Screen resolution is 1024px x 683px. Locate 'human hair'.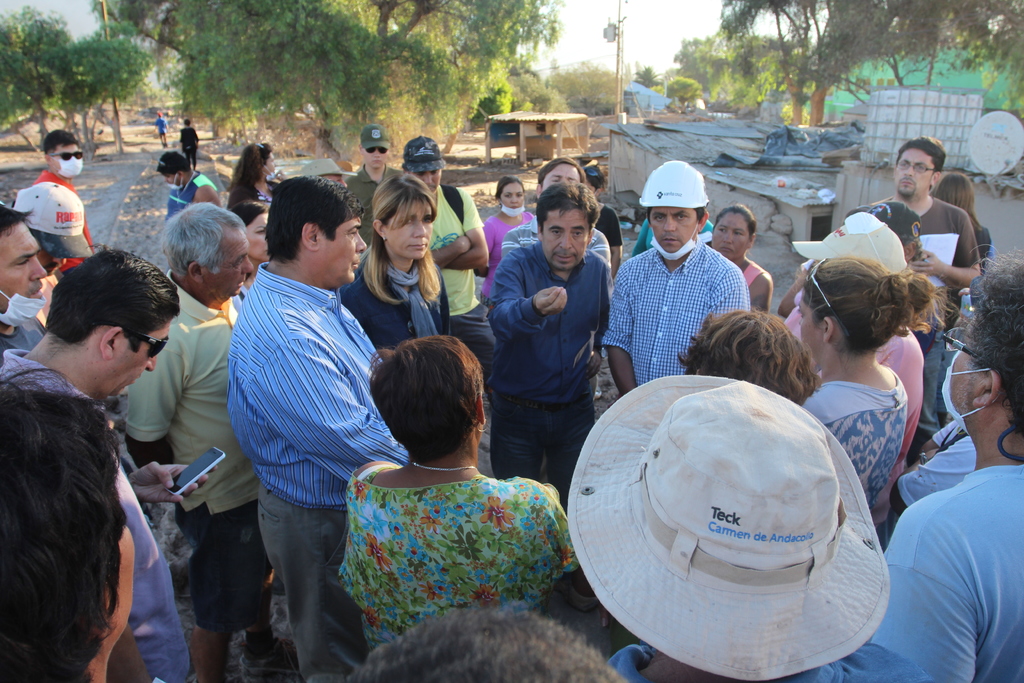
rect(340, 600, 625, 682).
